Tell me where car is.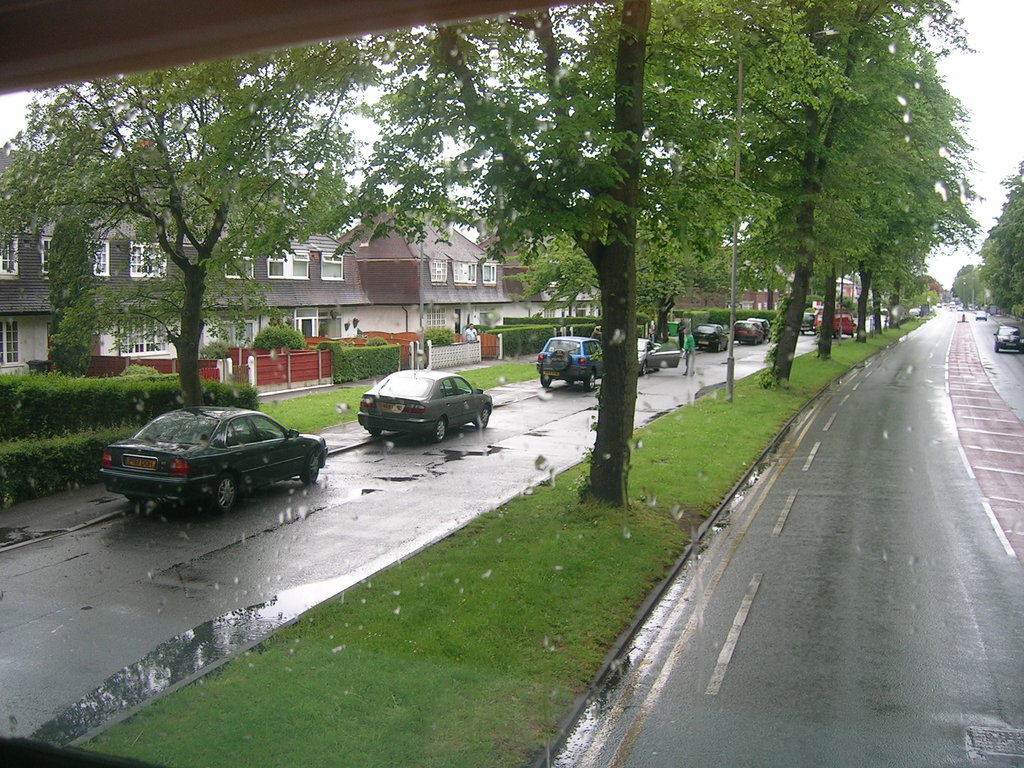
car is at 99:404:323:488.
